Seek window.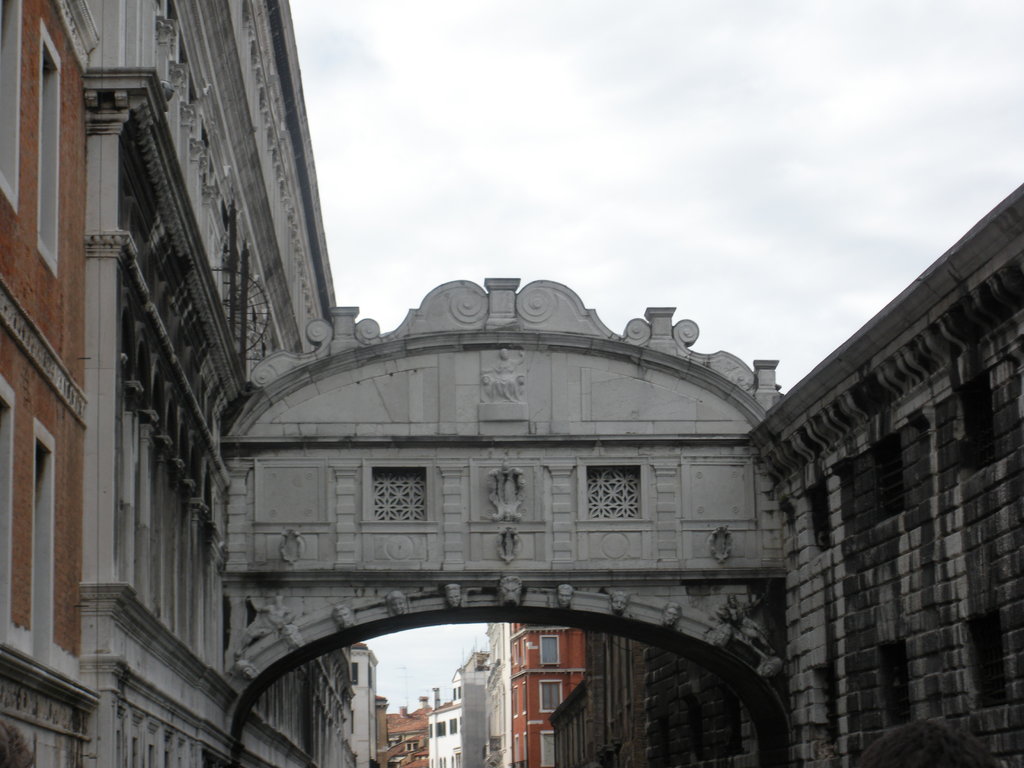
0/372/18/648.
